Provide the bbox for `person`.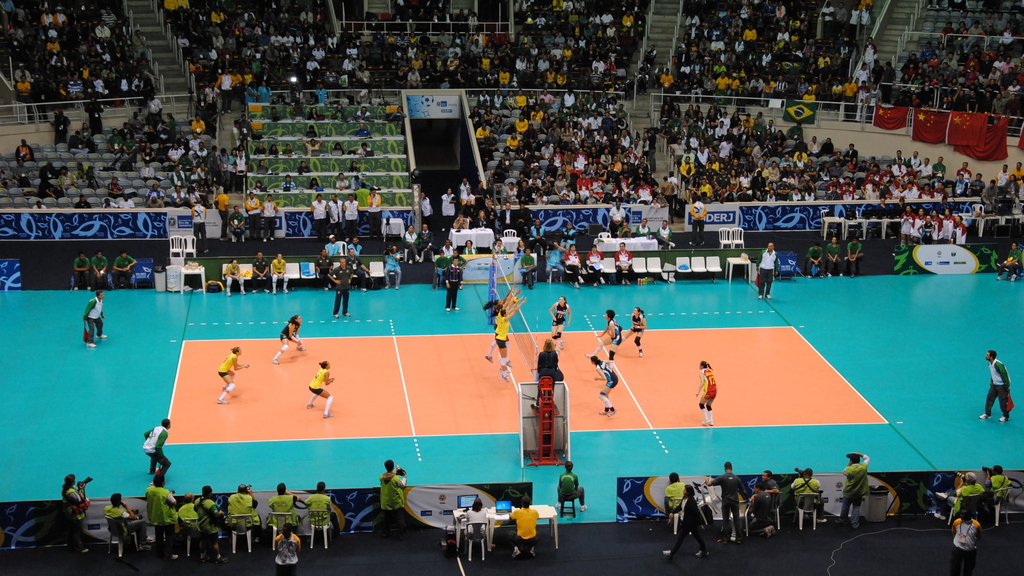
detection(269, 147, 277, 158).
